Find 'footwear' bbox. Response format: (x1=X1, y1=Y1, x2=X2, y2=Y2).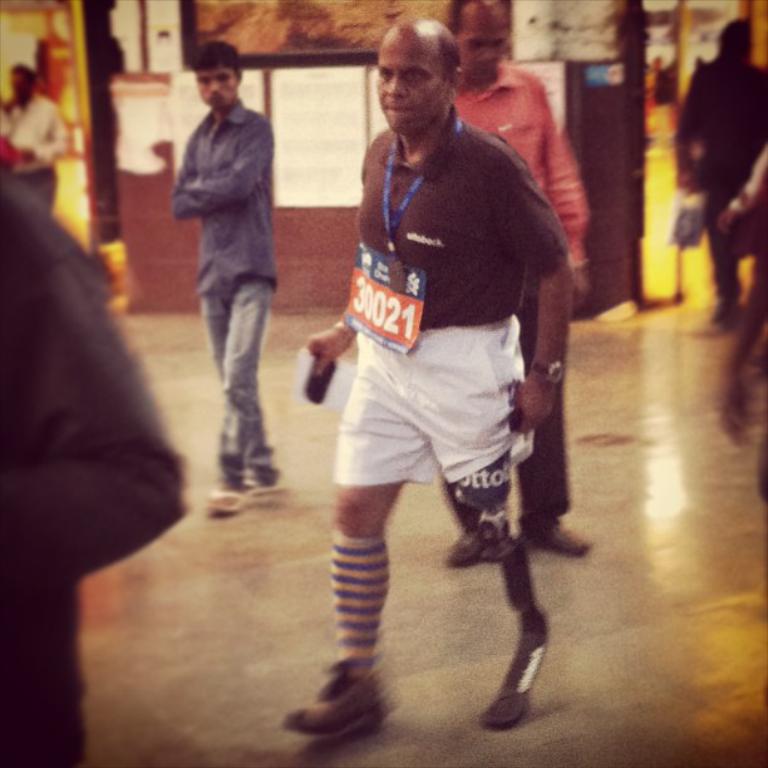
(x1=708, y1=302, x2=737, y2=333).
